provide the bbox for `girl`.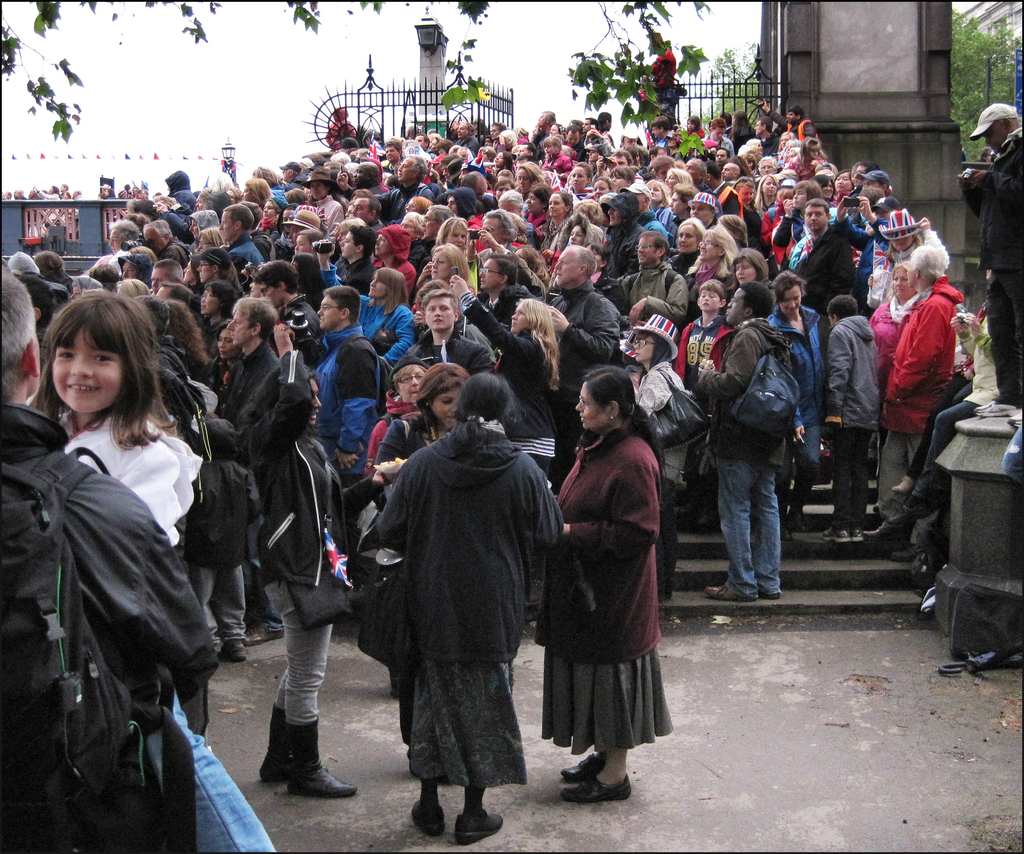
select_region(27, 290, 205, 544).
